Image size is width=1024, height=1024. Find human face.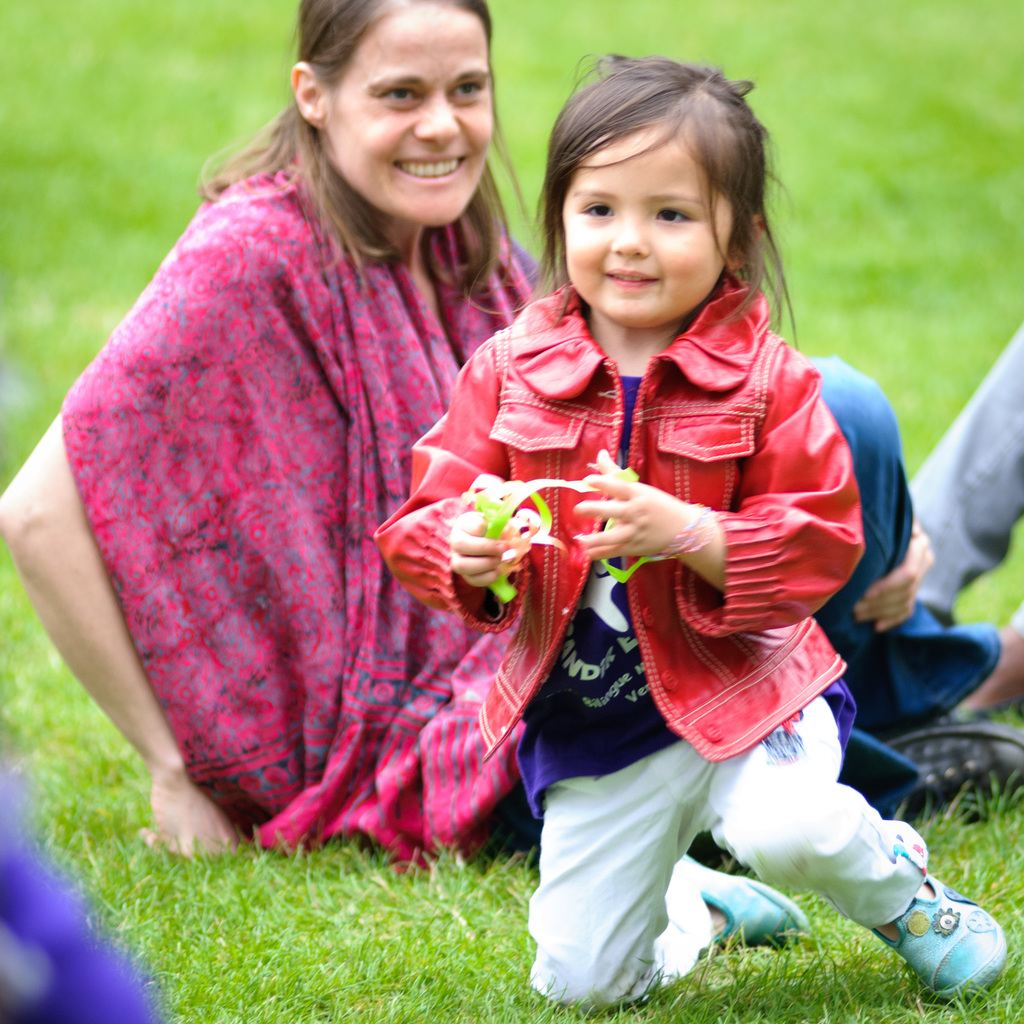
detection(559, 128, 734, 321).
